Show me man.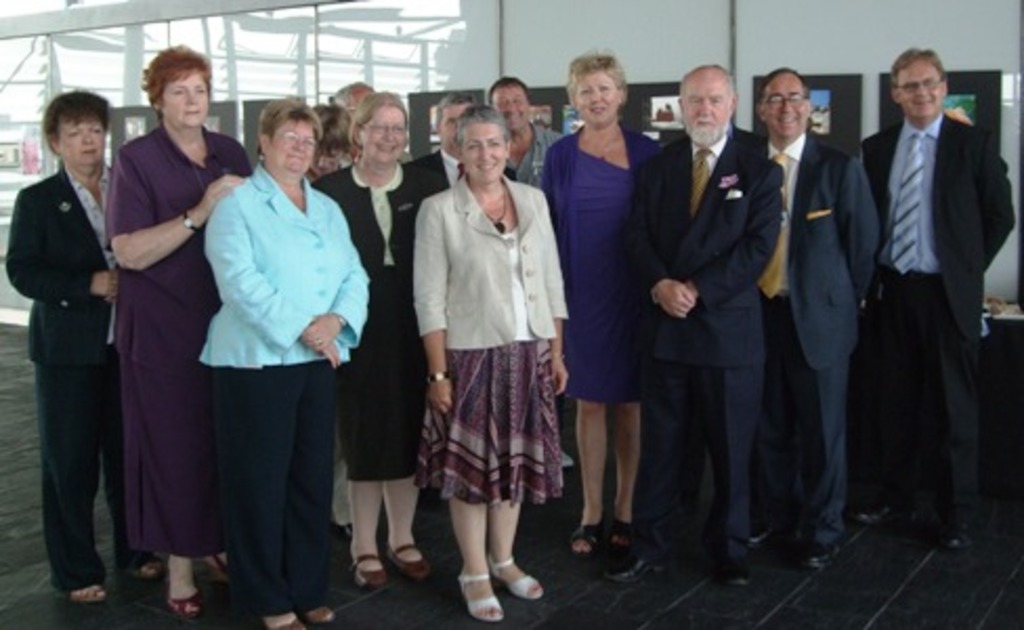
man is here: <bbox>4, 74, 164, 607</bbox>.
